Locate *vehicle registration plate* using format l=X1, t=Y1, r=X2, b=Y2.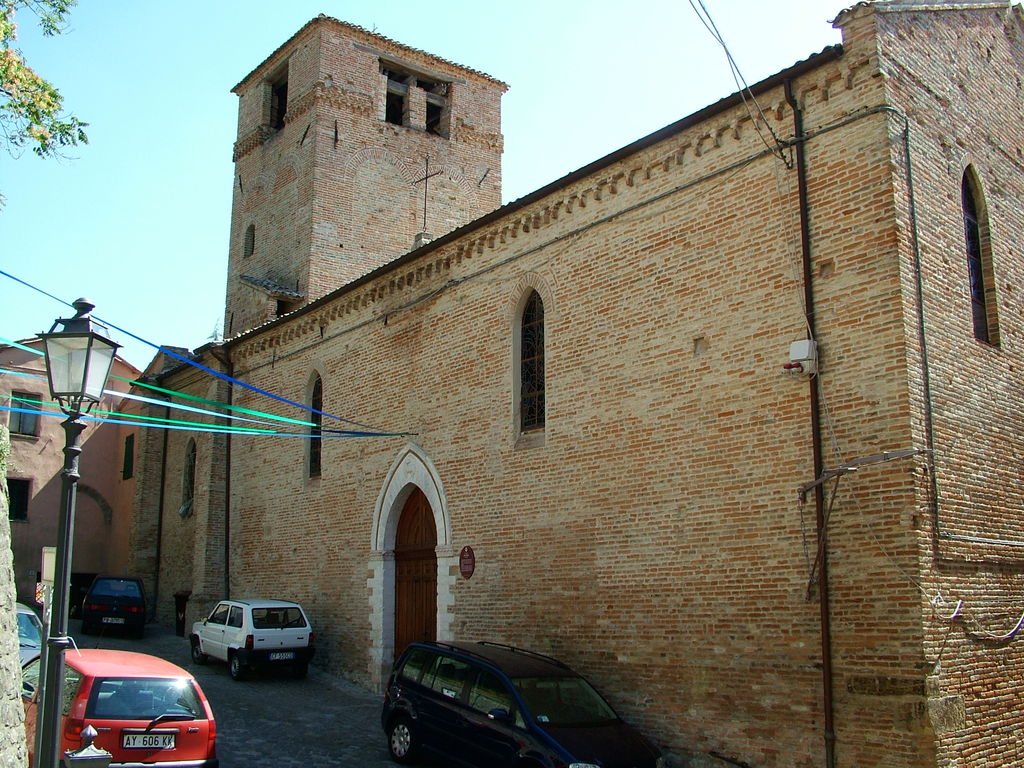
l=102, t=618, r=125, b=624.
